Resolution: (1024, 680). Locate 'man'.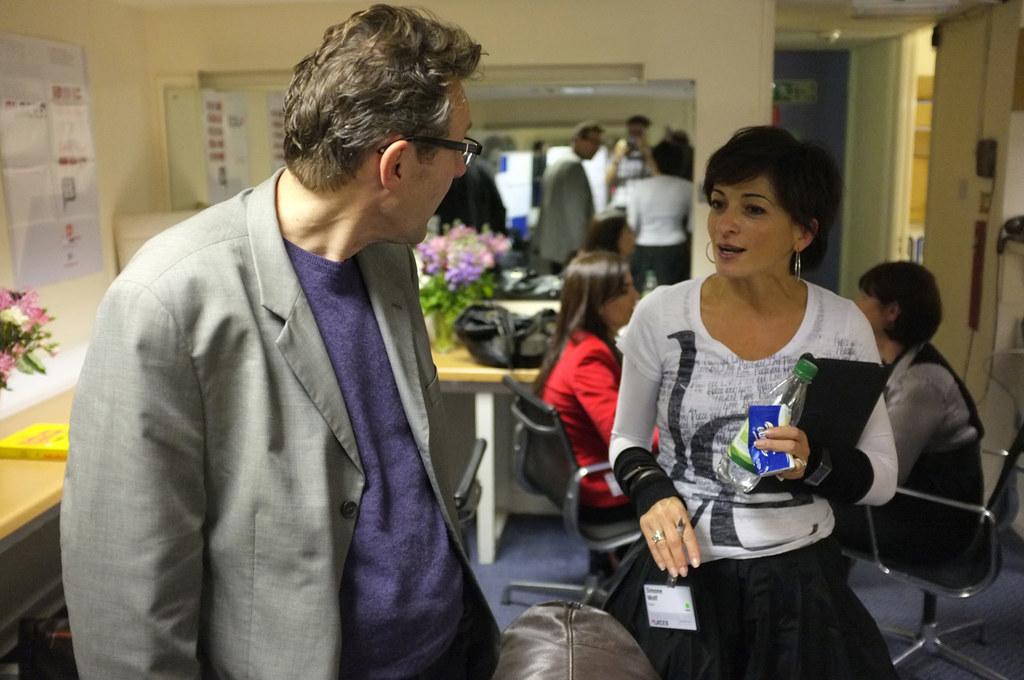
left=64, top=34, right=524, bottom=675.
